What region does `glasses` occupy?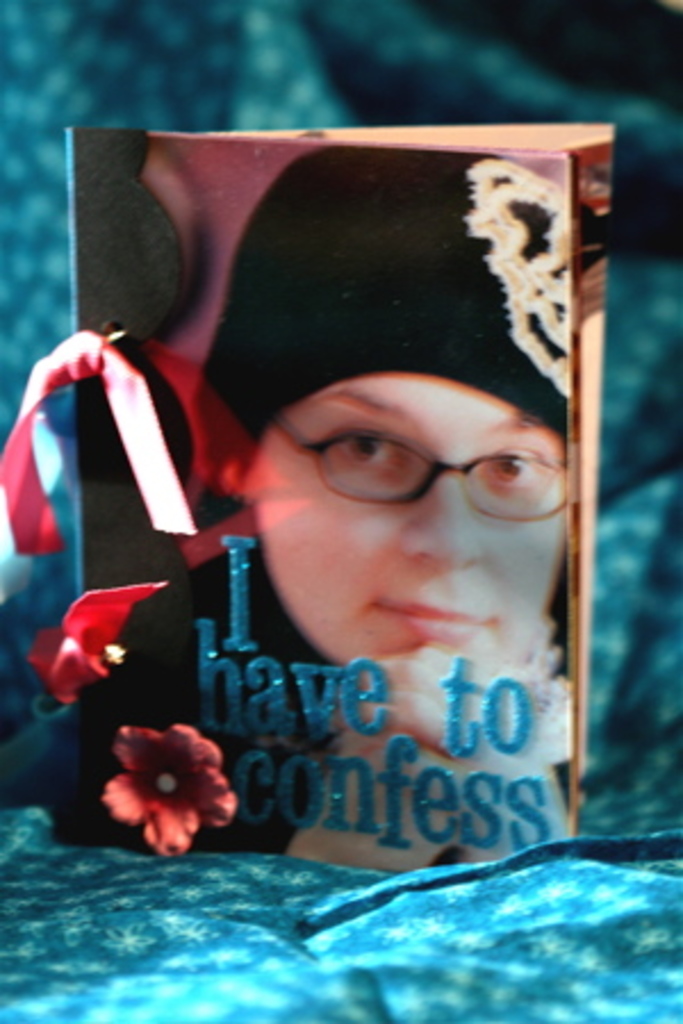
select_region(255, 416, 574, 530).
